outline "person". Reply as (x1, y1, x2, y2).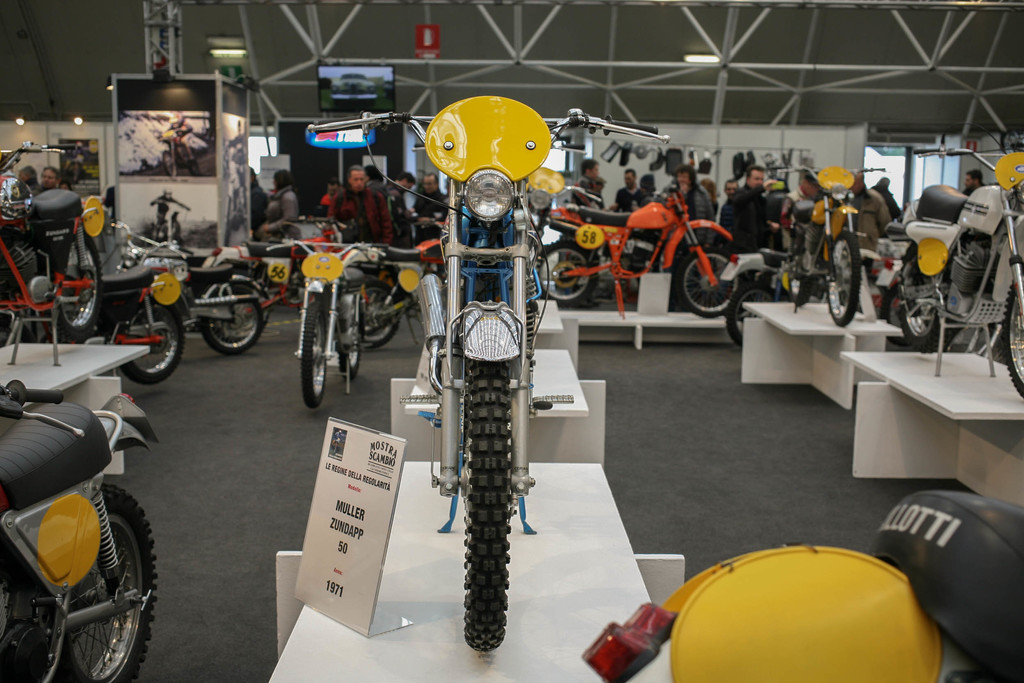
(574, 155, 600, 213).
